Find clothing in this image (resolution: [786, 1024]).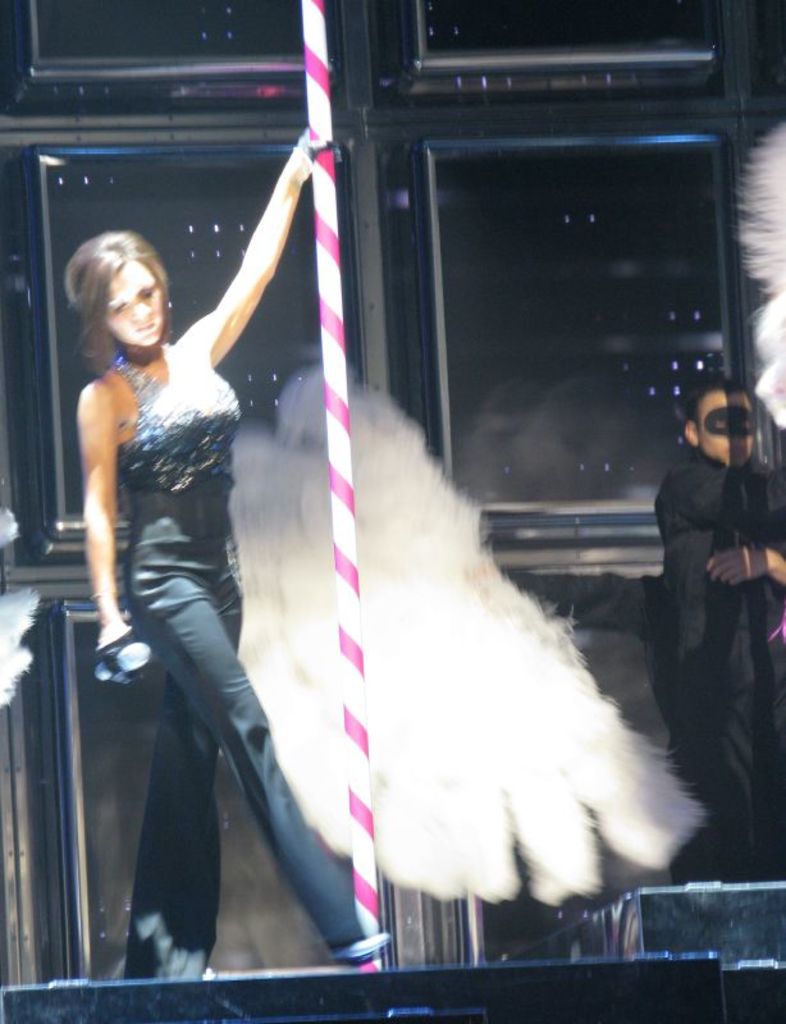
region(657, 442, 785, 896).
